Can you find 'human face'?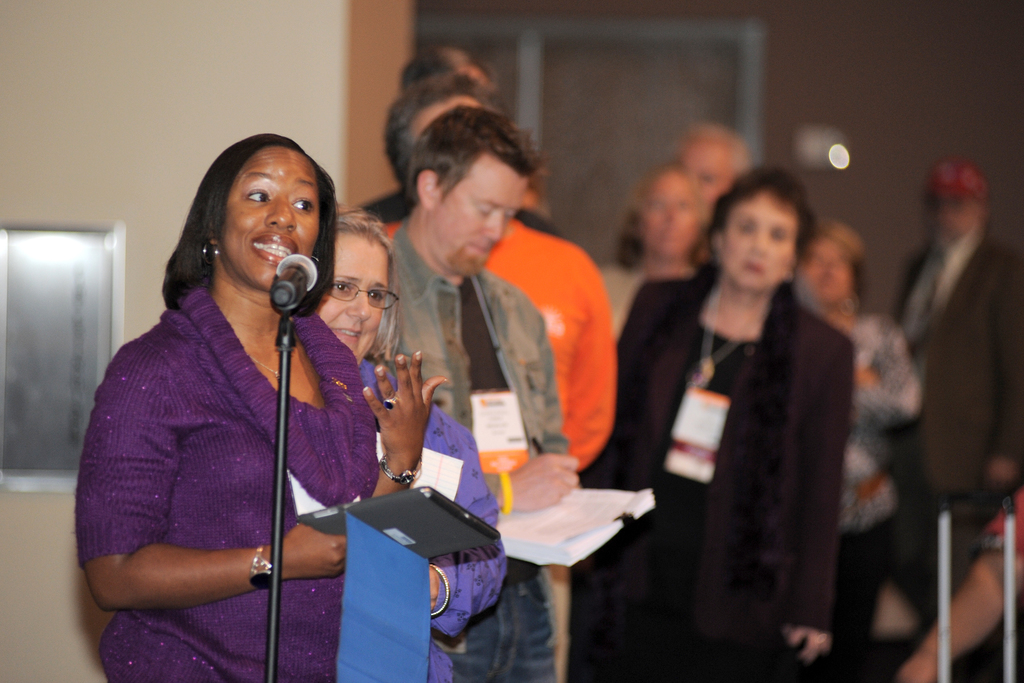
Yes, bounding box: locate(637, 169, 703, 260).
